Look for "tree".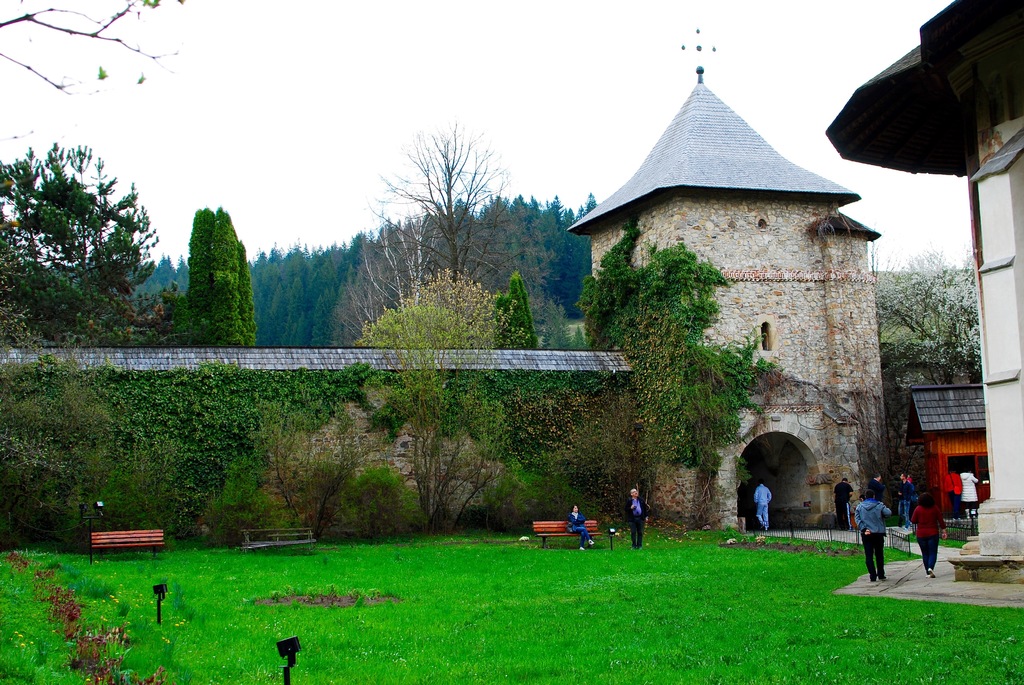
Found: box=[870, 253, 989, 398].
